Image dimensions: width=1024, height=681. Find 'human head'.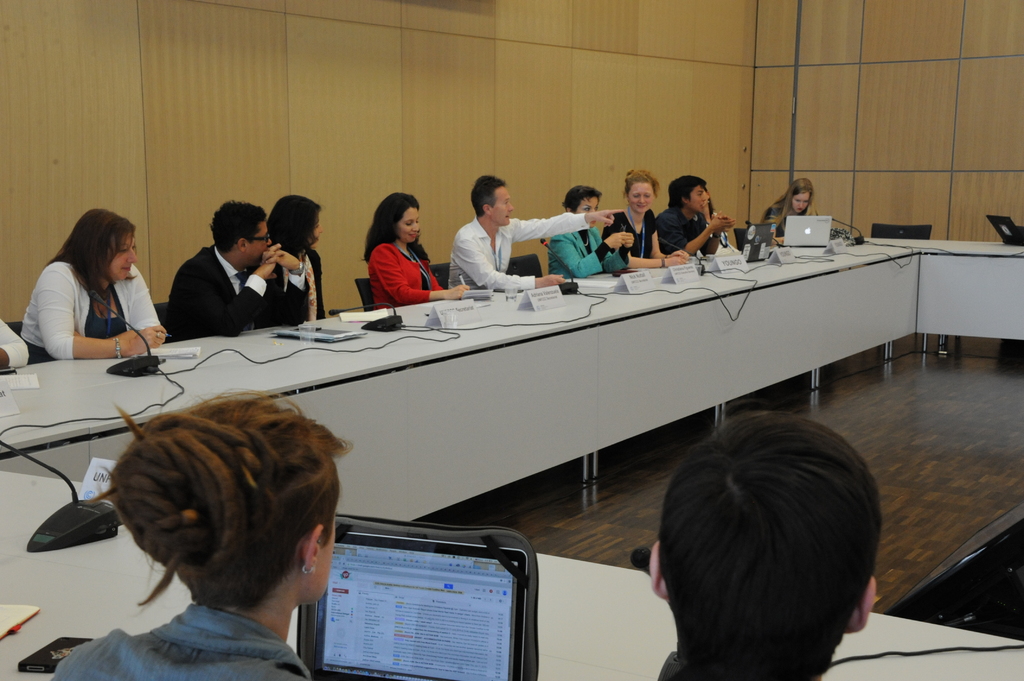
rect(786, 176, 817, 215).
